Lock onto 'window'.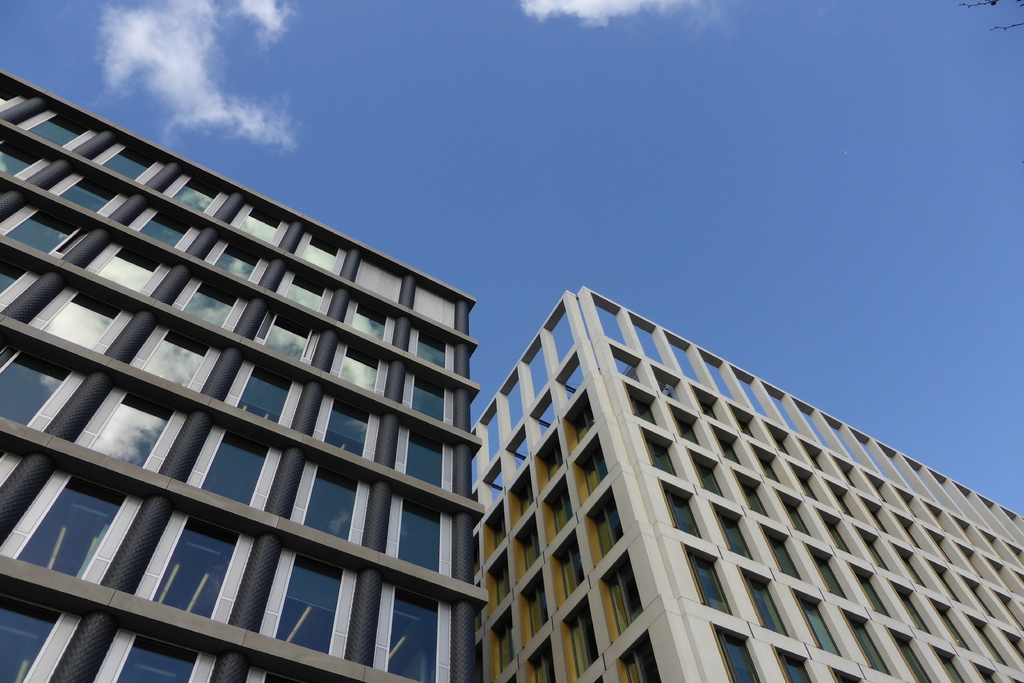
Locked: locate(754, 522, 806, 580).
